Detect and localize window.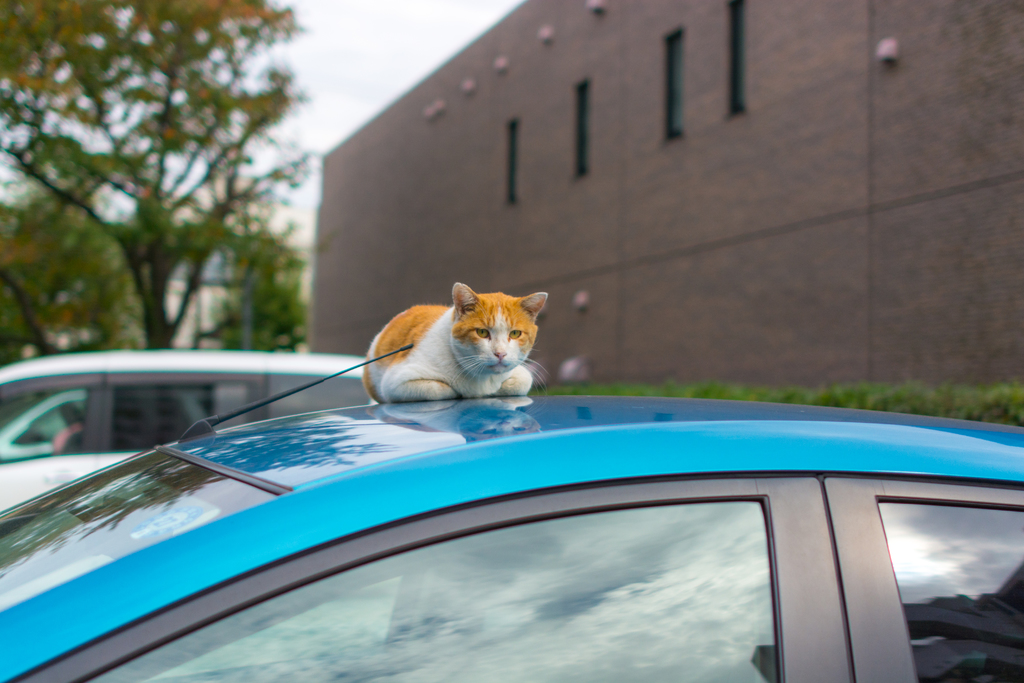
Localized at select_region(506, 115, 516, 206).
